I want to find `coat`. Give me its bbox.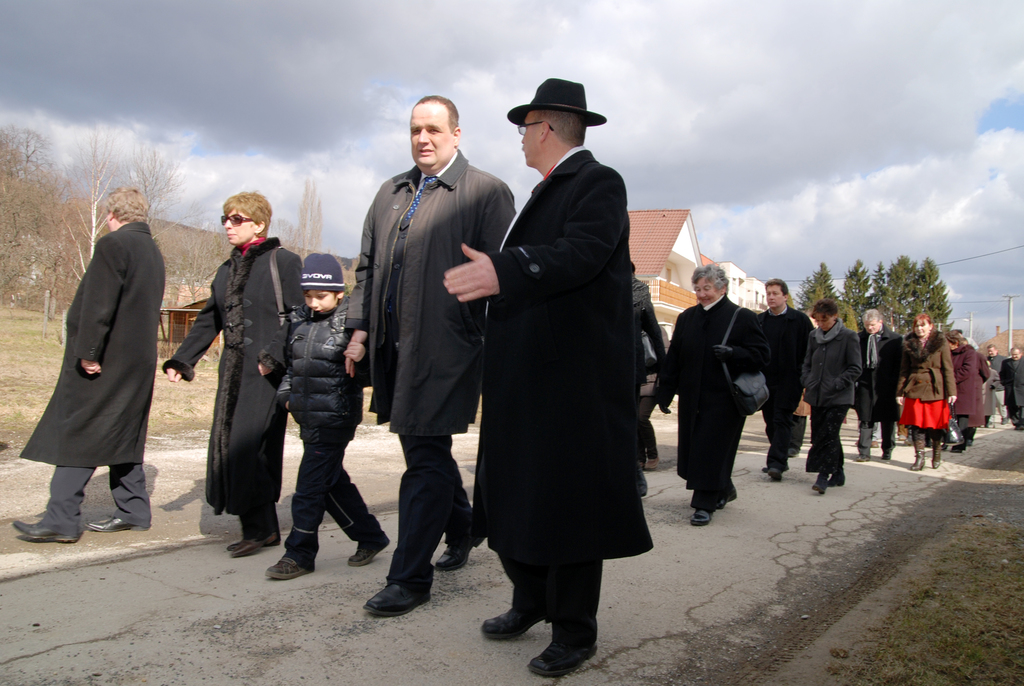
<region>854, 329, 899, 412</region>.
